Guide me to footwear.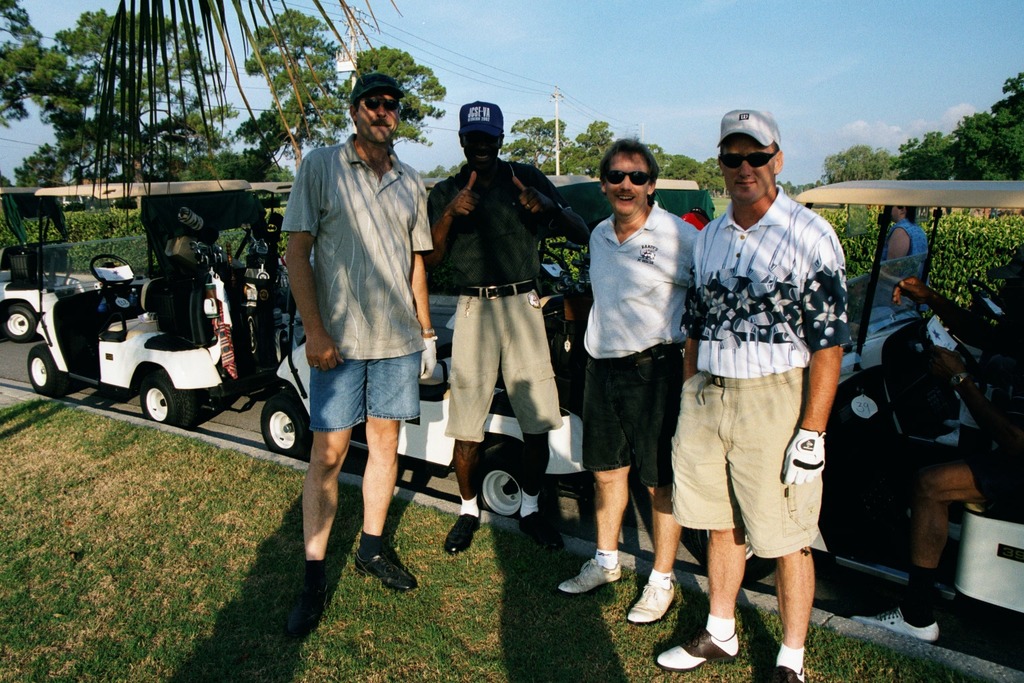
Guidance: rect(446, 513, 481, 555).
